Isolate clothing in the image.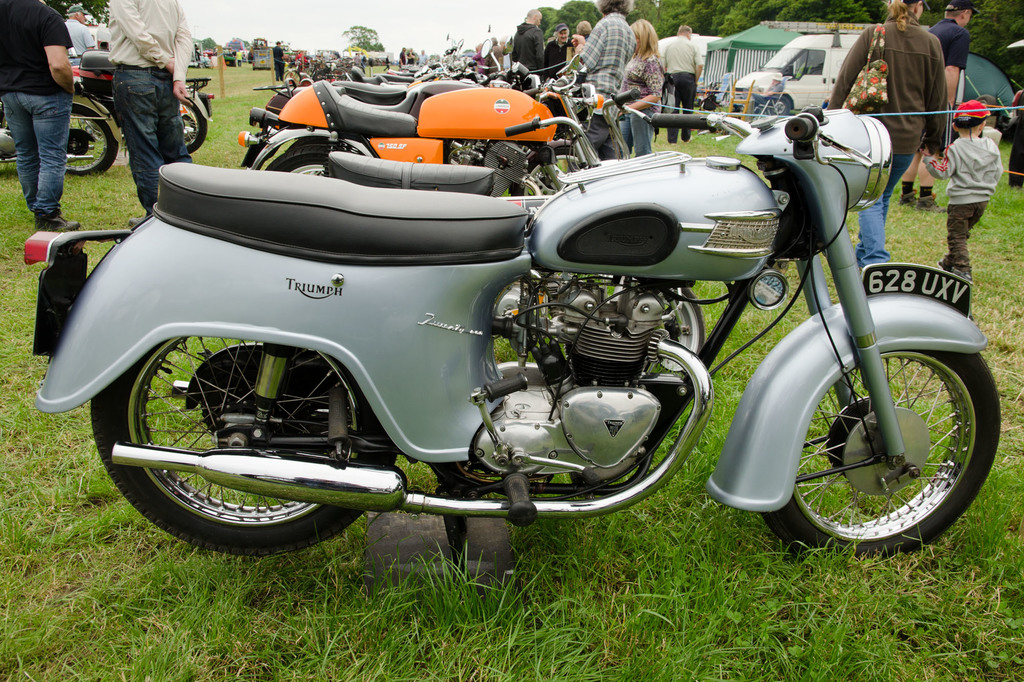
Isolated region: select_region(826, 13, 943, 273).
